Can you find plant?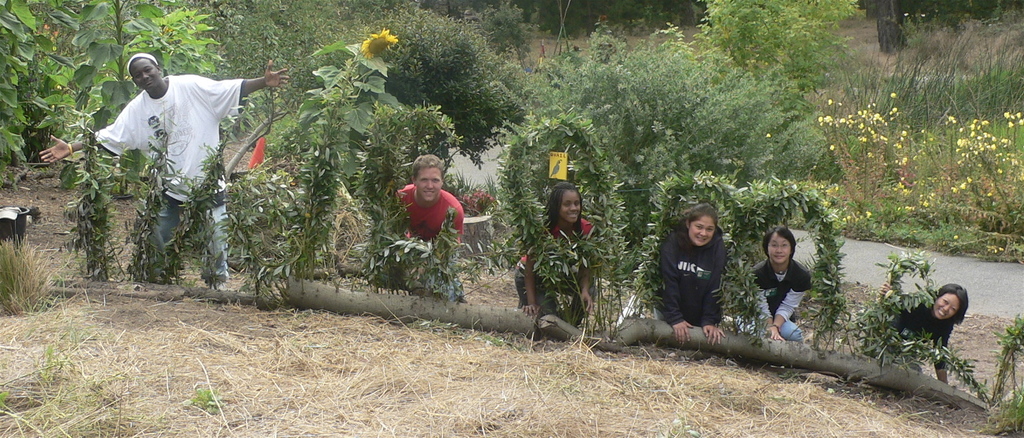
Yes, bounding box: (x1=191, y1=382, x2=222, y2=410).
